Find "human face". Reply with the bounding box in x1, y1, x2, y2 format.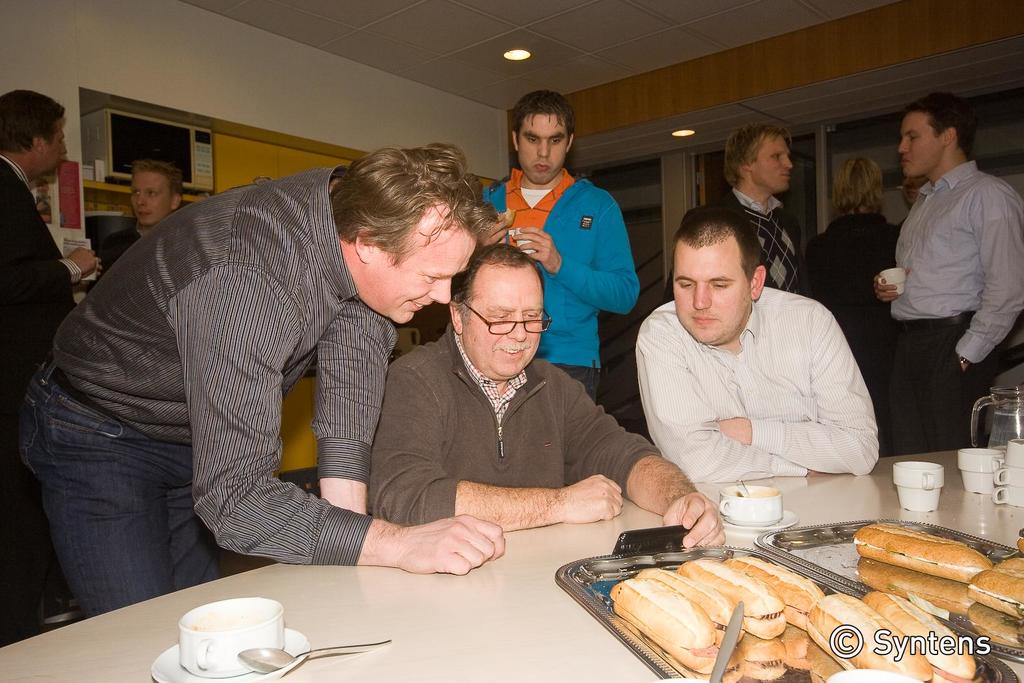
130, 170, 172, 228.
